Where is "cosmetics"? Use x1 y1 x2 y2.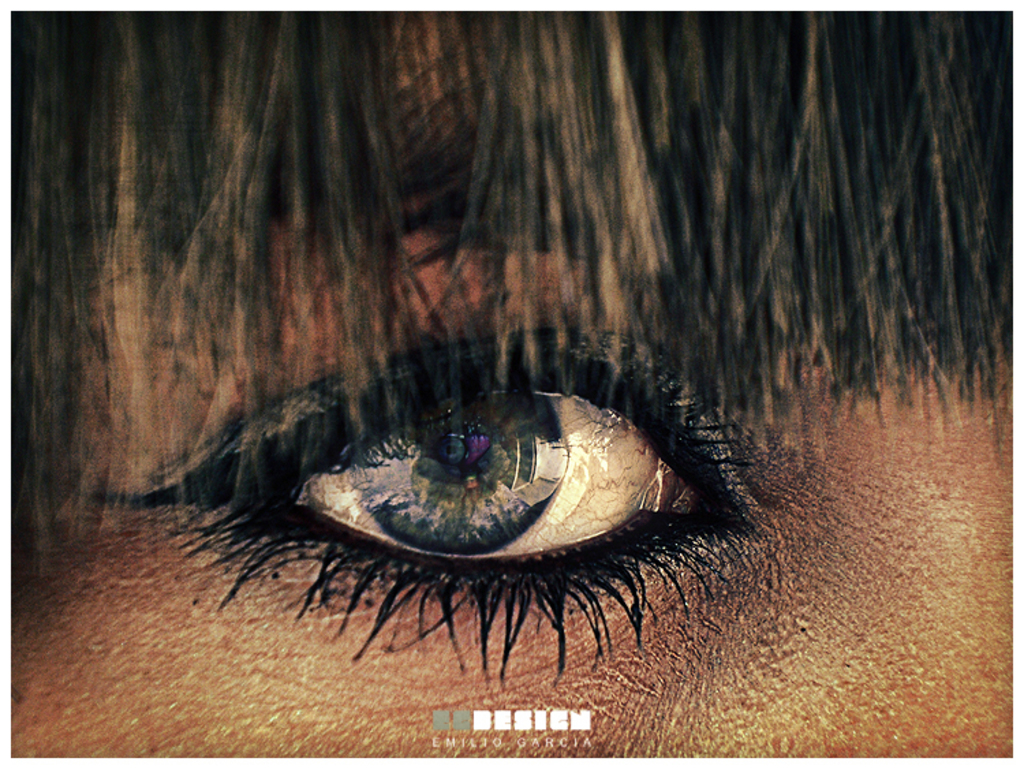
42 79 896 673.
